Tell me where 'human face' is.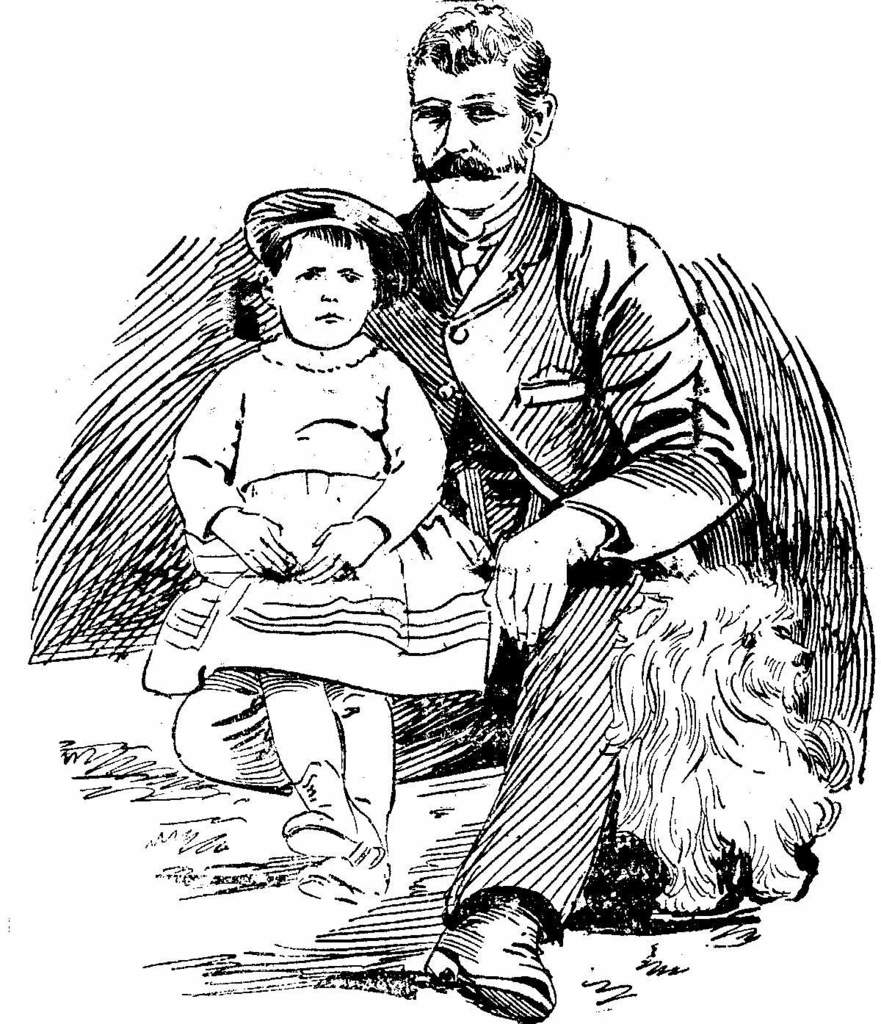
'human face' is at select_region(416, 70, 531, 212).
